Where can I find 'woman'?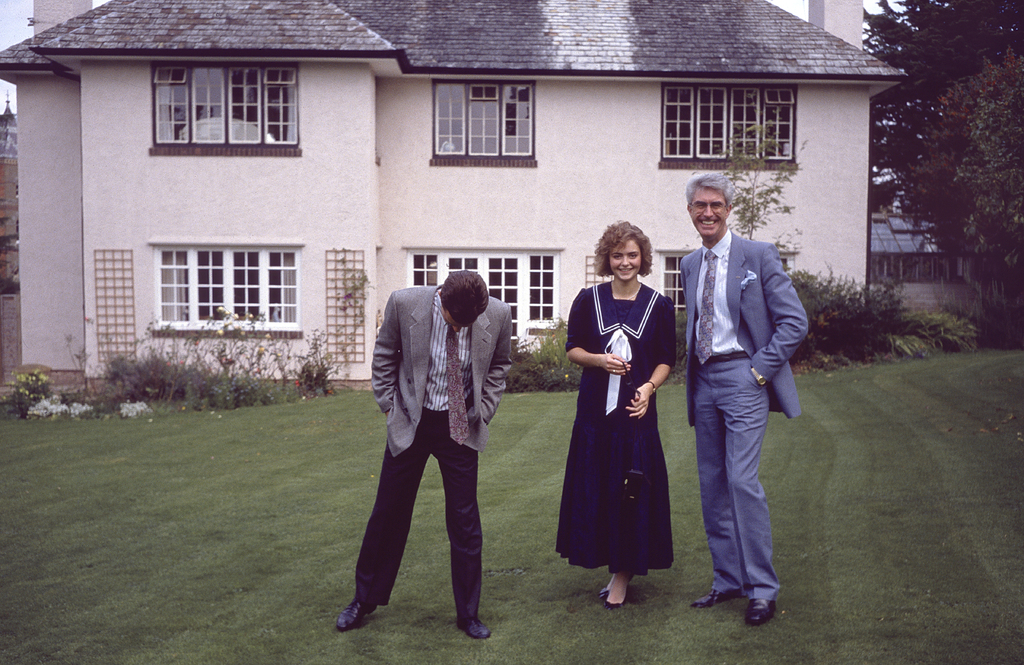
You can find it at <bbox>561, 223, 670, 619</bbox>.
